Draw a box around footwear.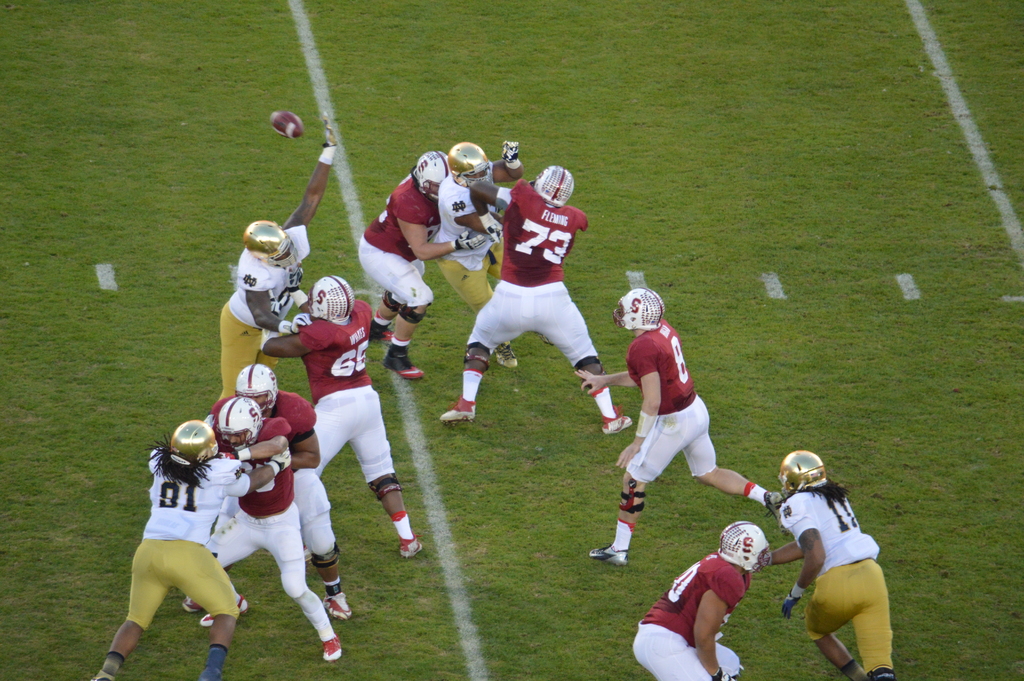
bbox=[493, 338, 519, 369].
